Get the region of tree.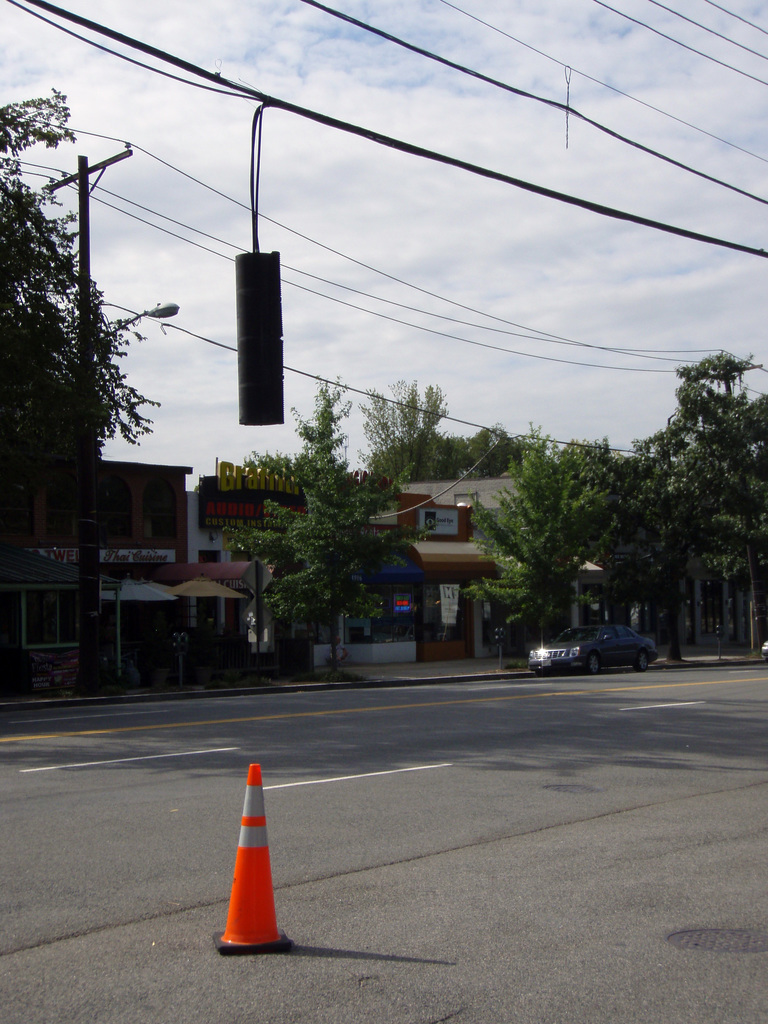
left=5, top=80, right=187, bottom=584.
